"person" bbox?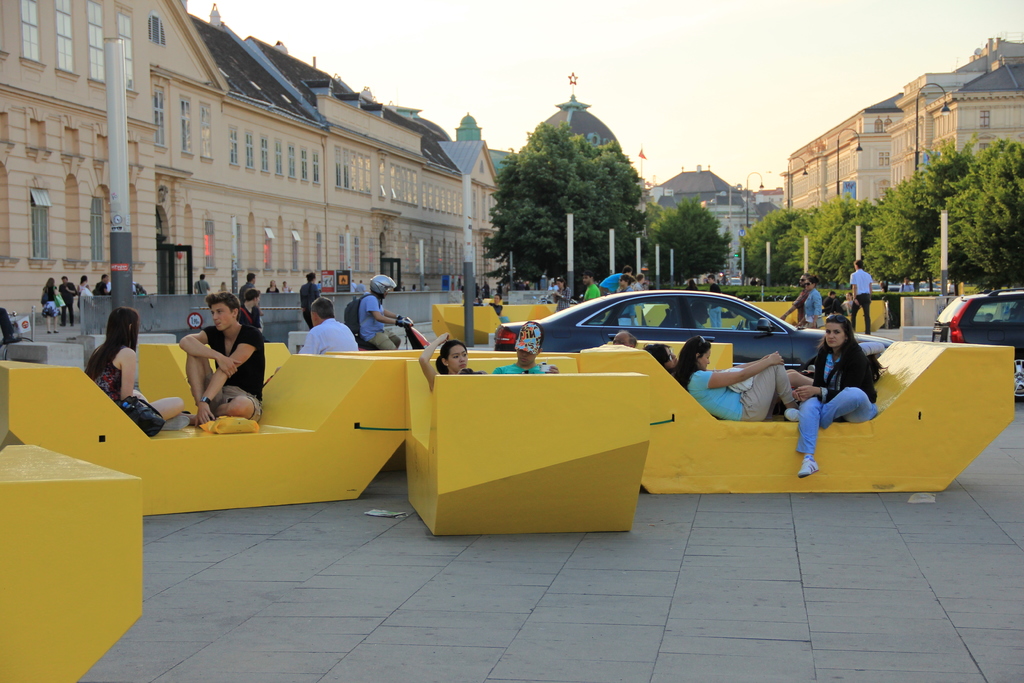
<bbox>579, 264, 609, 293</bbox>
